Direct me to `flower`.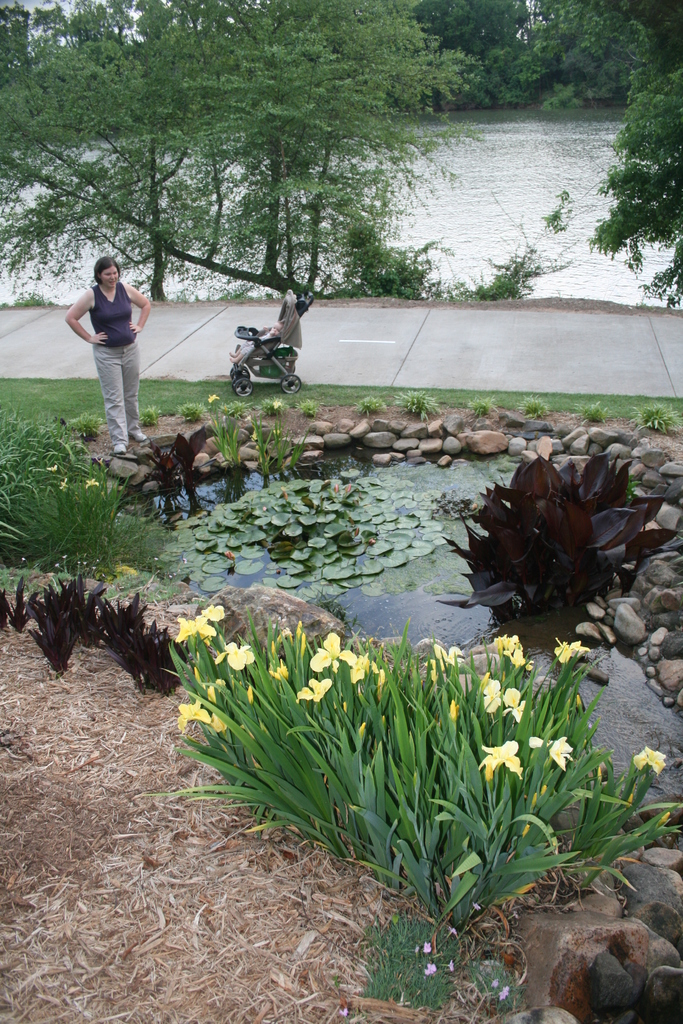
Direction: (x1=217, y1=637, x2=260, y2=667).
